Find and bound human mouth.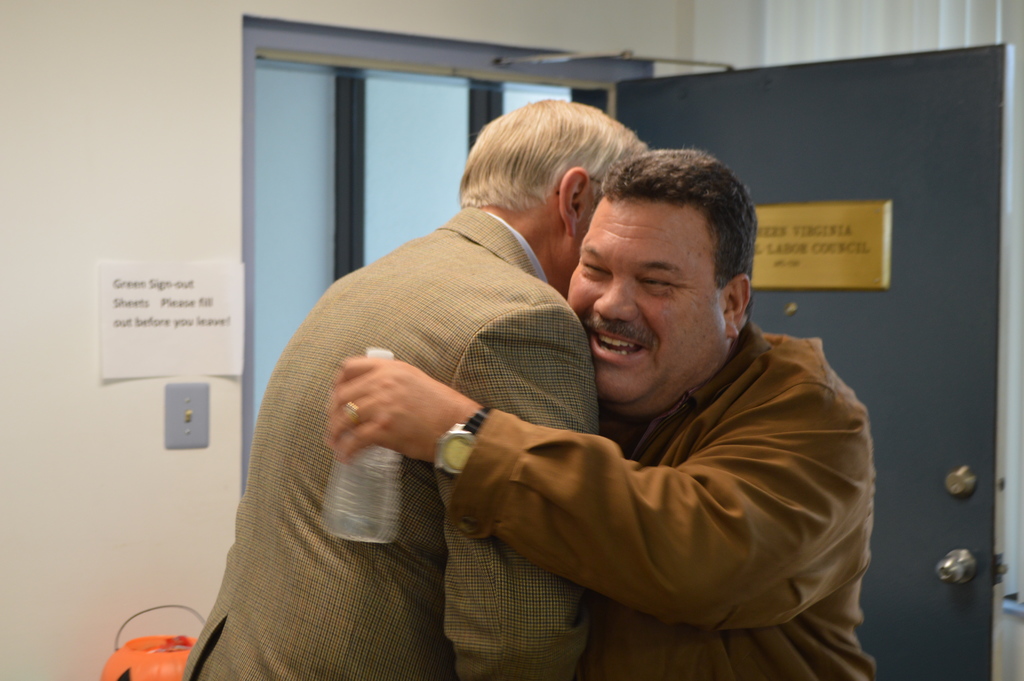
Bound: {"left": 589, "top": 328, "right": 651, "bottom": 365}.
